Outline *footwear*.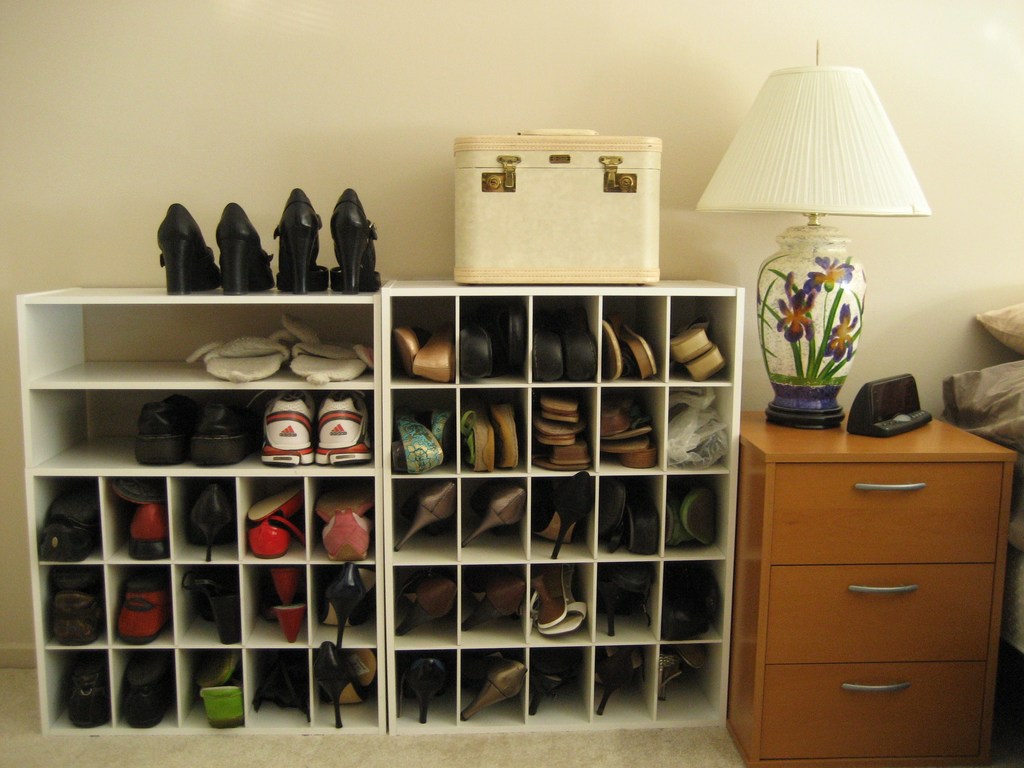
Outline: <region>253, 191, 321, 296</region>.
